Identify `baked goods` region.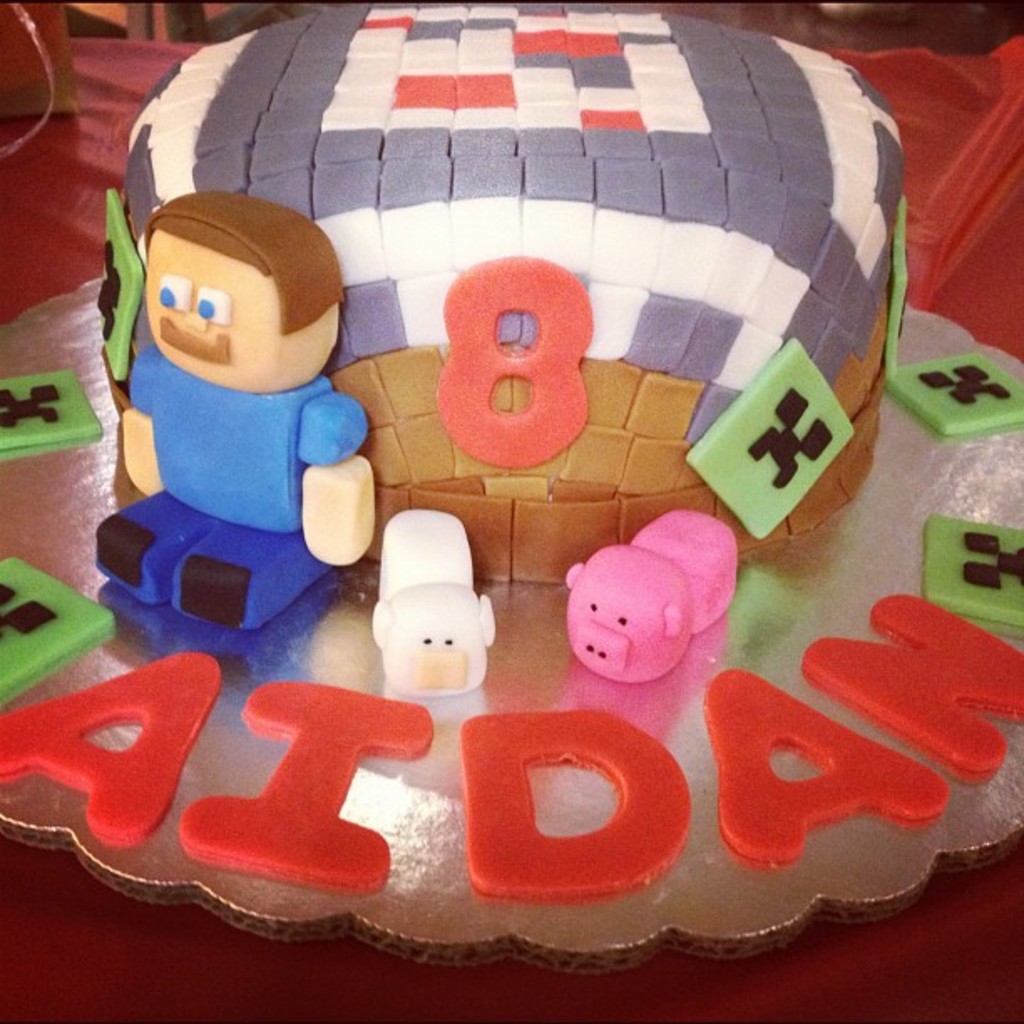
Region: 64 0 890 674.
